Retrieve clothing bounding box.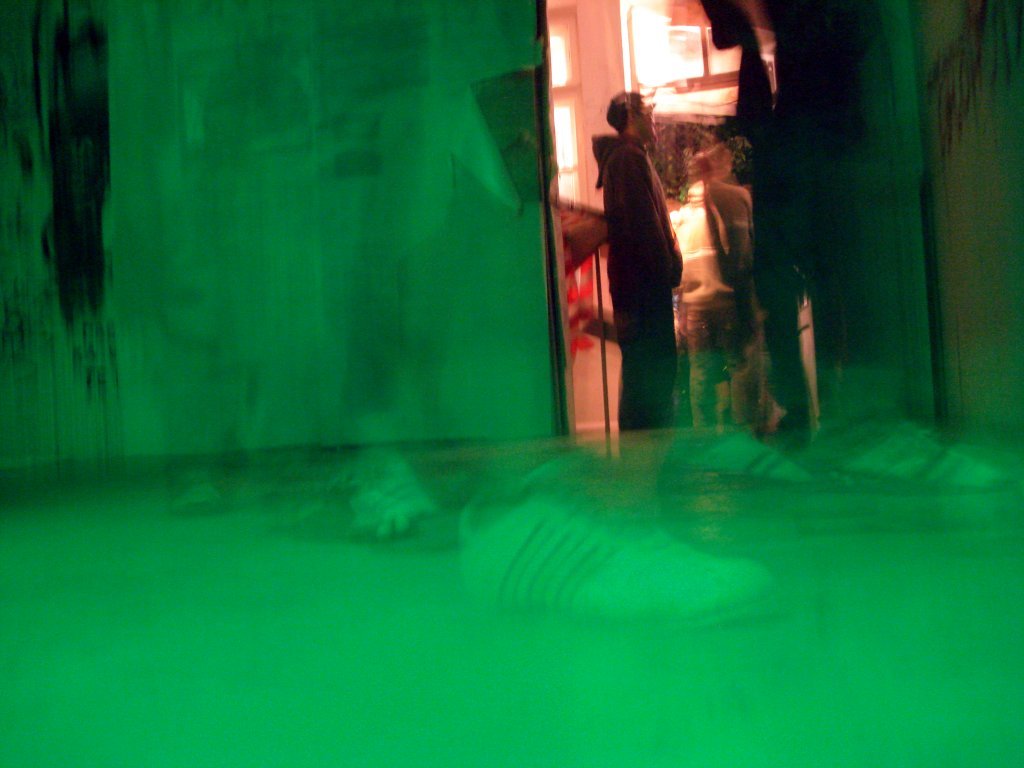
Bounding box: [586, 81, 692, 424].
